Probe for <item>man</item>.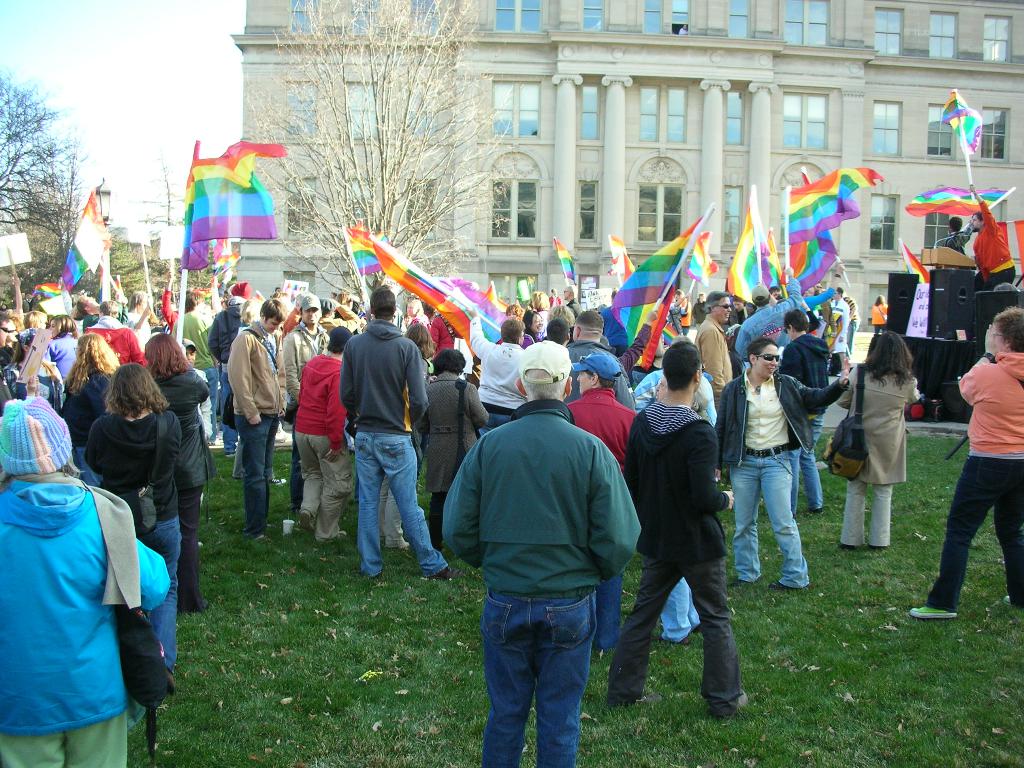
Probe result: (left=774, top=311, right=834, bottom=512).
